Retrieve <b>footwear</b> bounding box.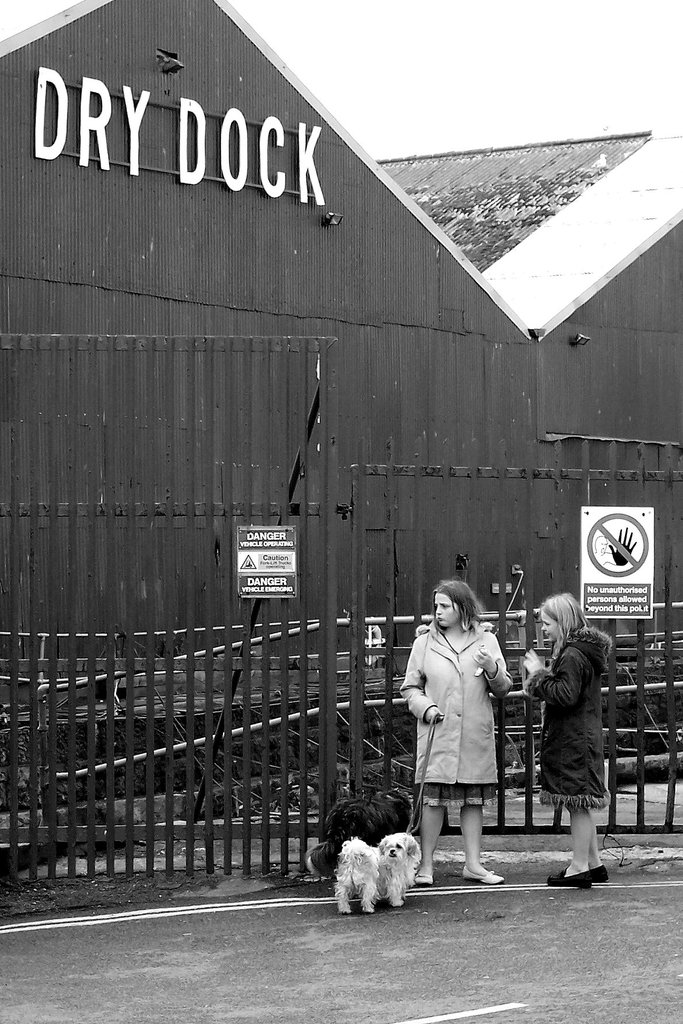
Bounding box: detection(462, 865, 498, 882).
